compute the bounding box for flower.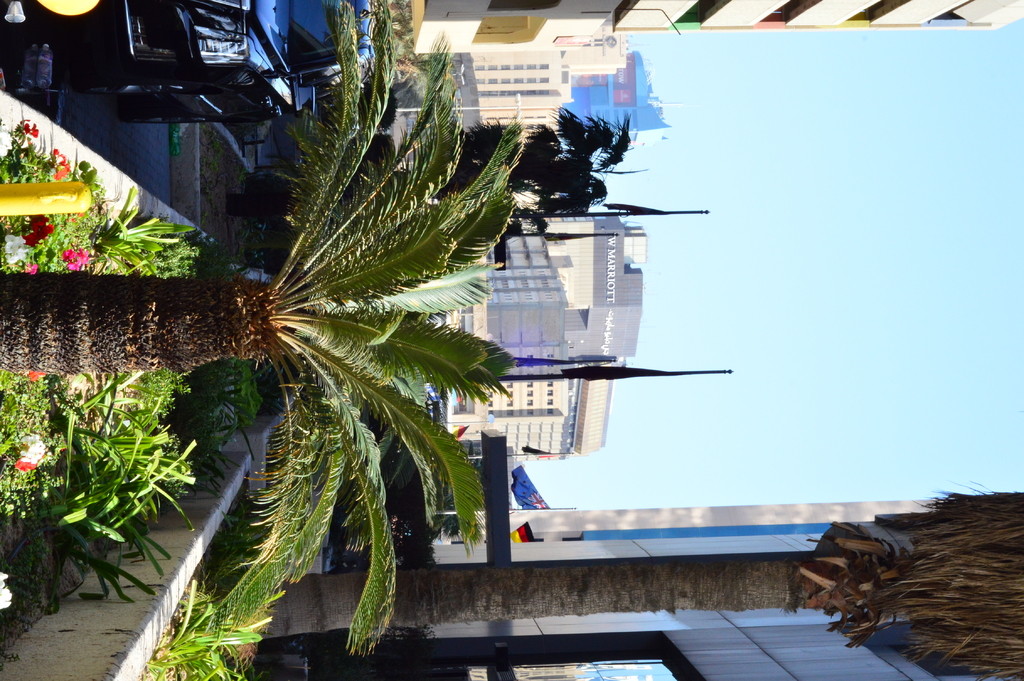
box=[22, 120, 42, 137].
